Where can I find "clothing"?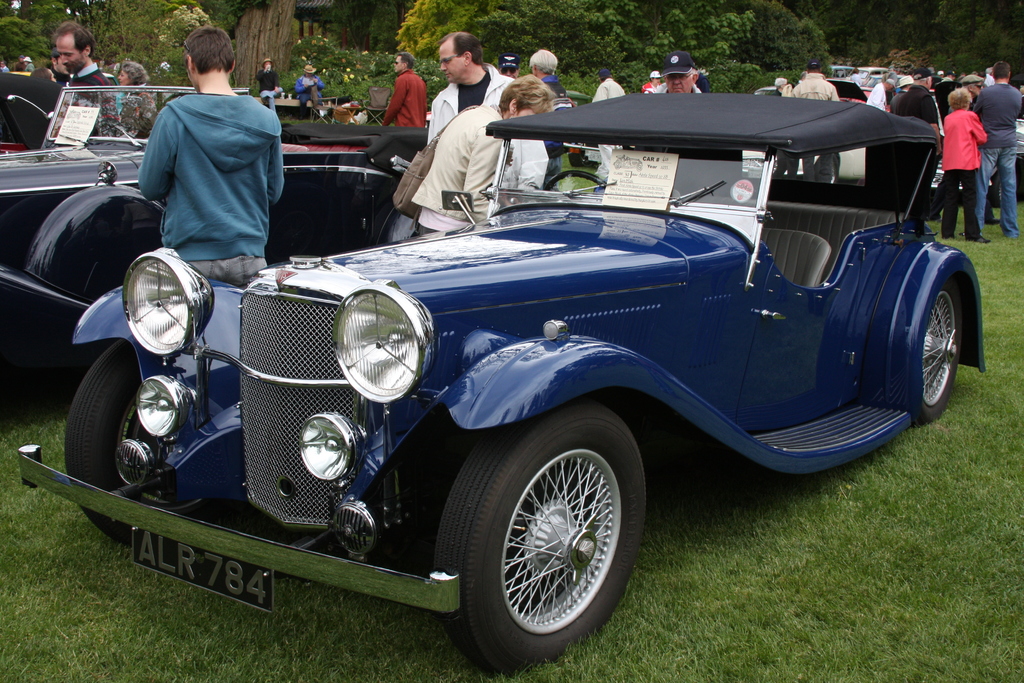
You can find it at (12,60,22,70).
